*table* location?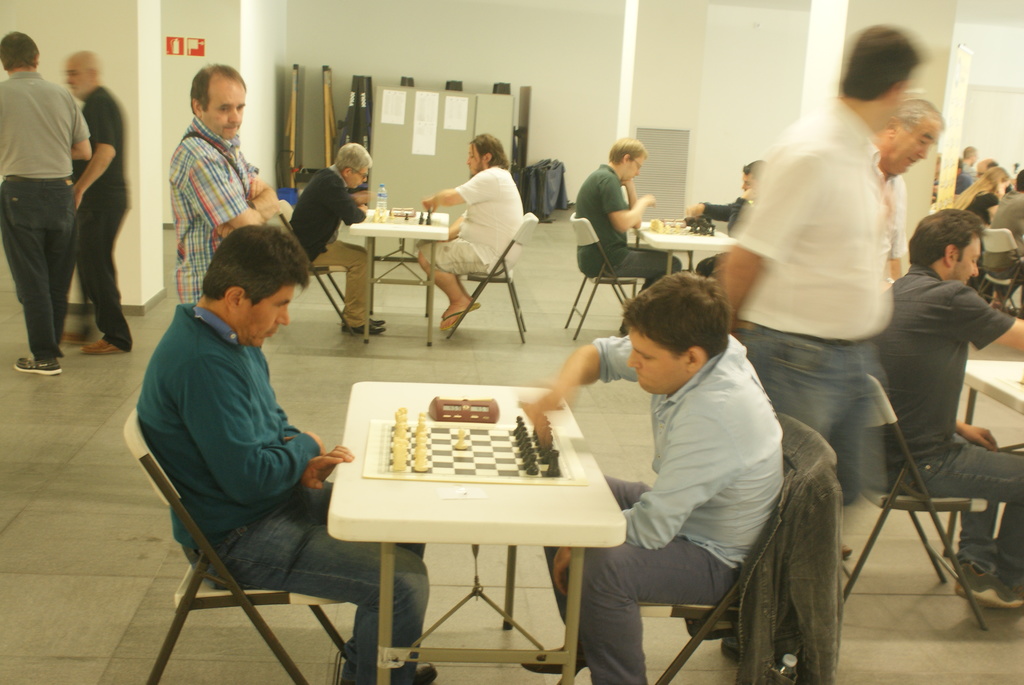
(627, 223, 735, 275)
